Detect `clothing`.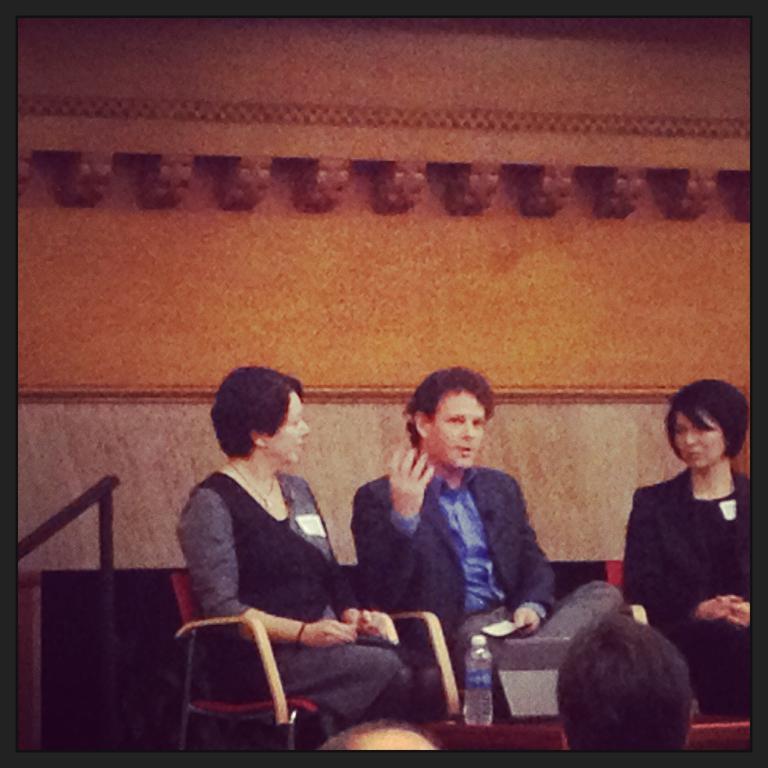
Detected at l=349, t=462, r=614, b=697.
